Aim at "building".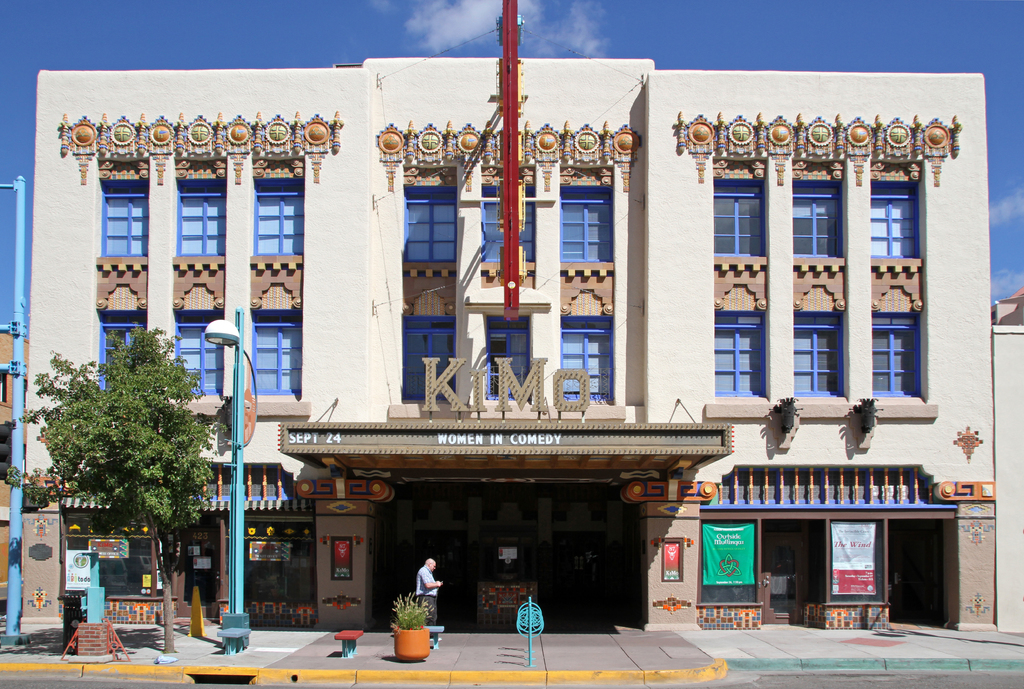
Aimed at l=0, t=322, r=28, b=607.
